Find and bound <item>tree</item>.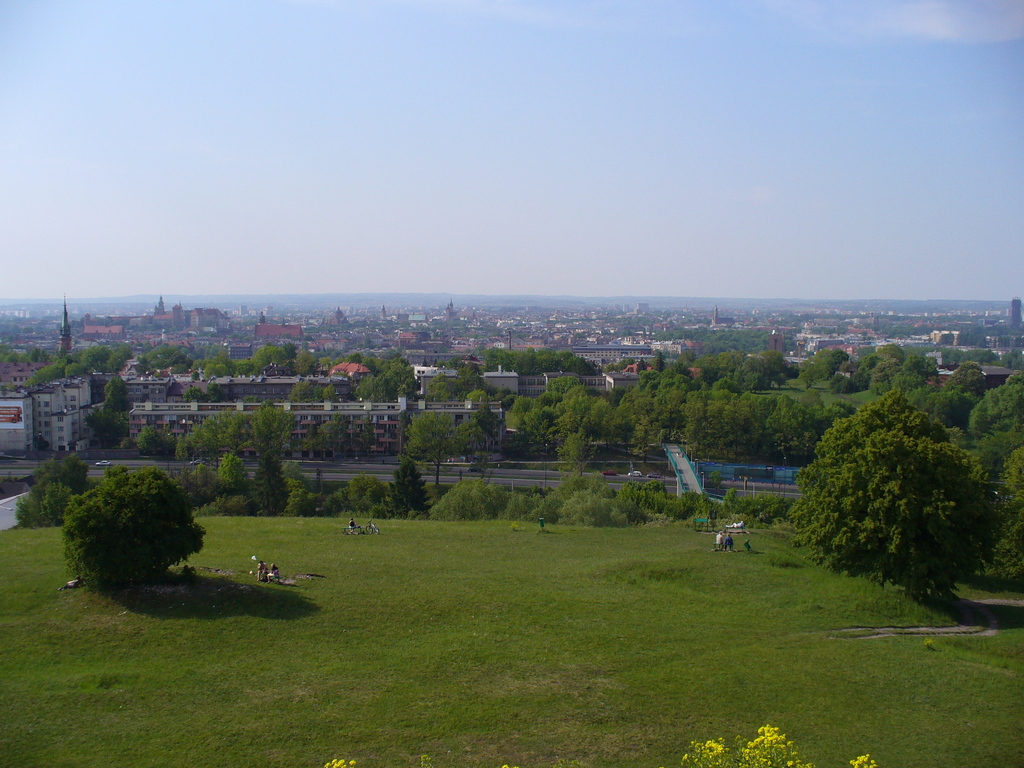
Bound: l=607, t=399, r=644, b=442.
